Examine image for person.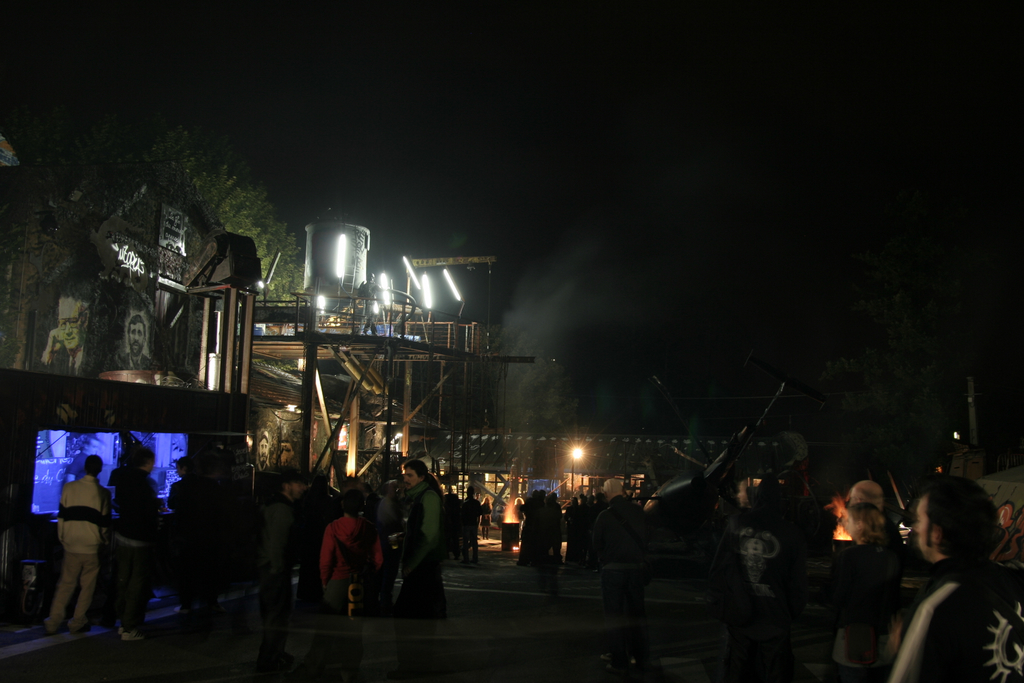
Examination result: [x1=53, y1=451, x2=106, y2=631].
